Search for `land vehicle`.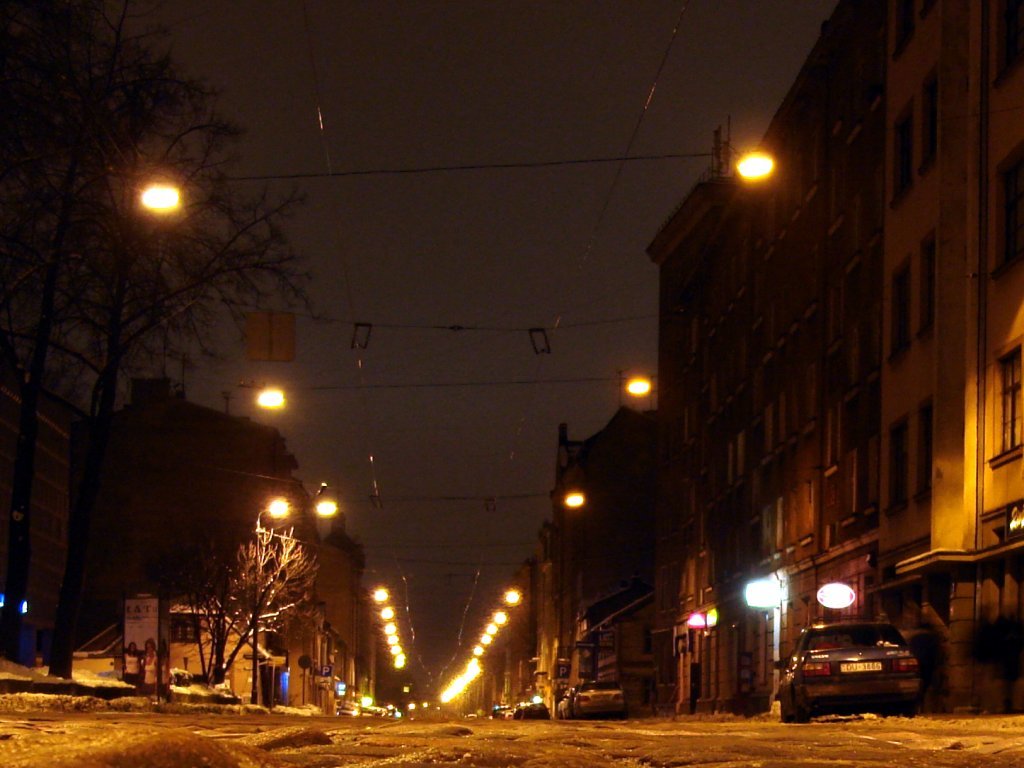
Found at BBox(775, 617, 929, 722).
